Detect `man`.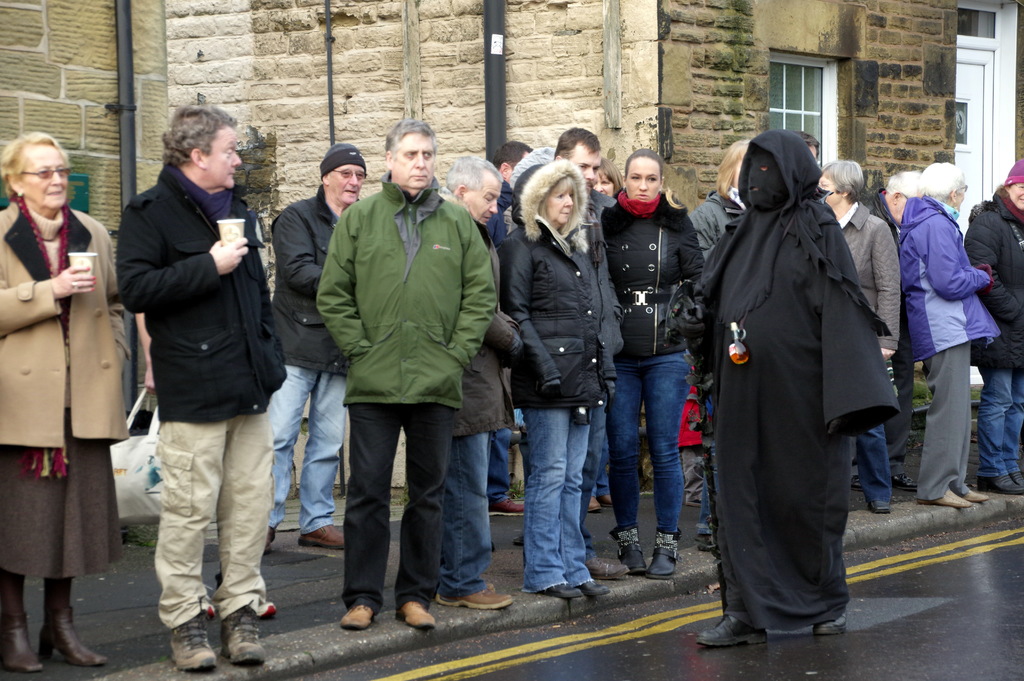
Detected at box(848, 170, 925, 494).
